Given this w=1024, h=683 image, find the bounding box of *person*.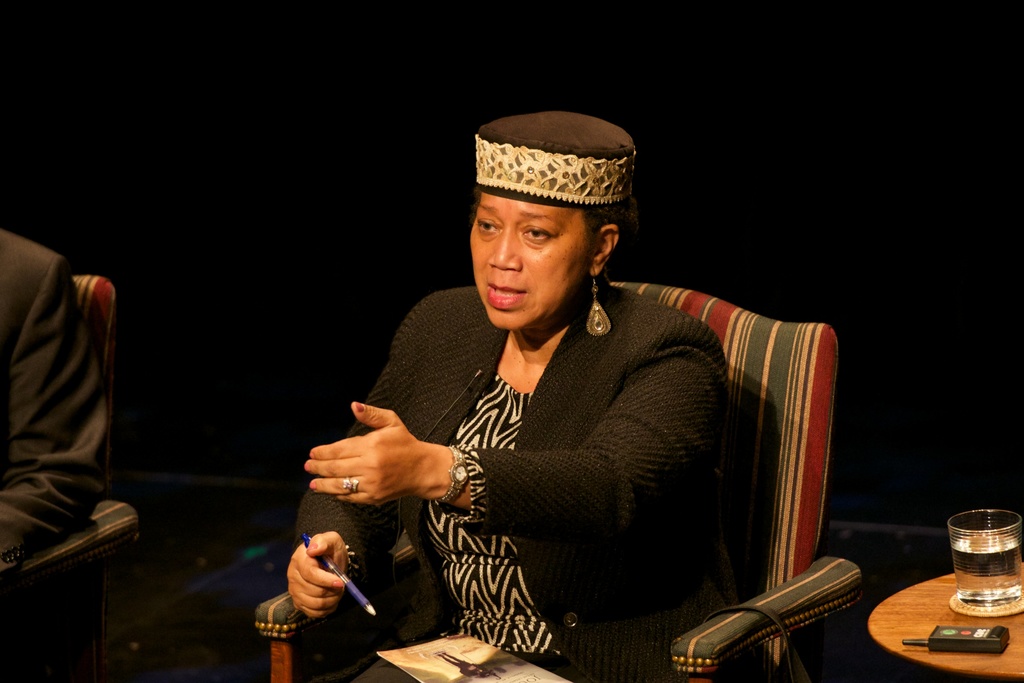
[284, 113, 820, 667].
